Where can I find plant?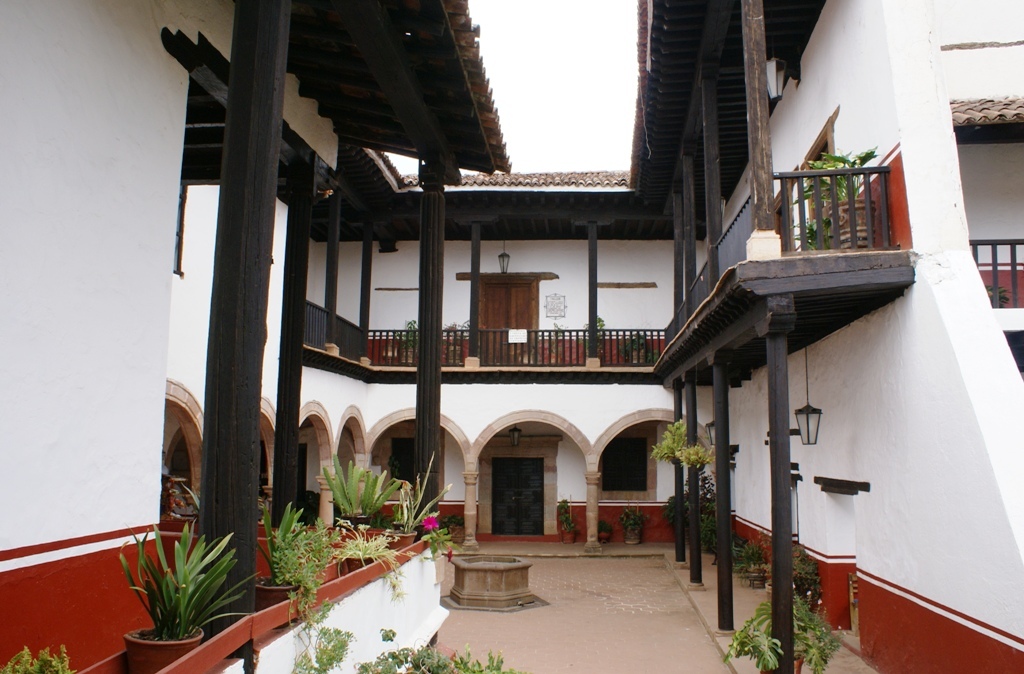
You can find it at 392, 317, 433, 351.
